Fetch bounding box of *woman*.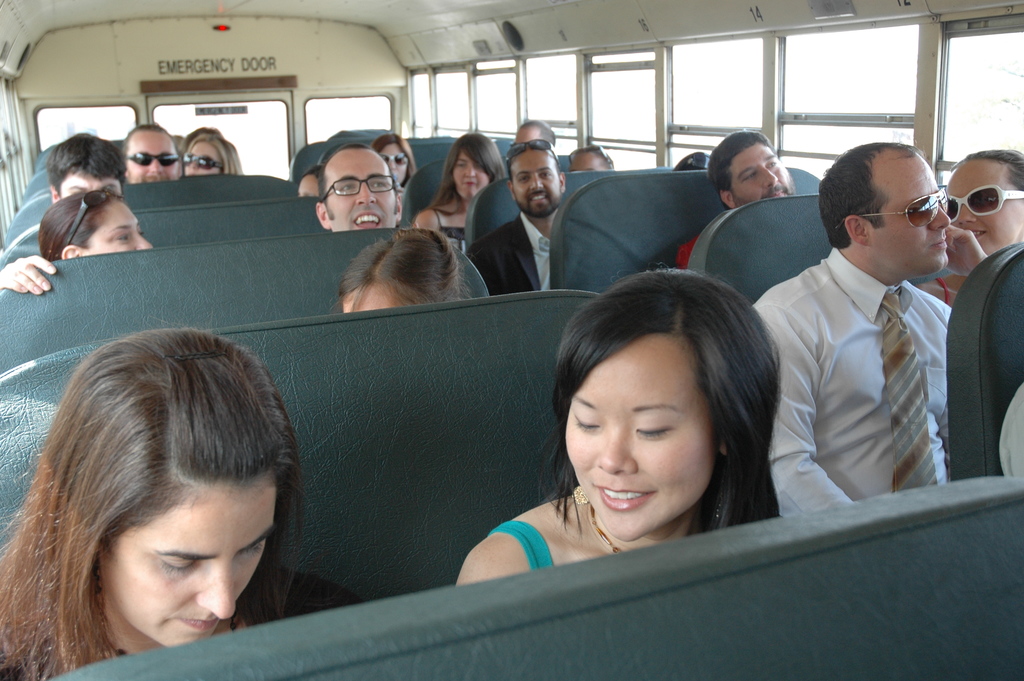
Bbox: 375, 133, 414, 192.
